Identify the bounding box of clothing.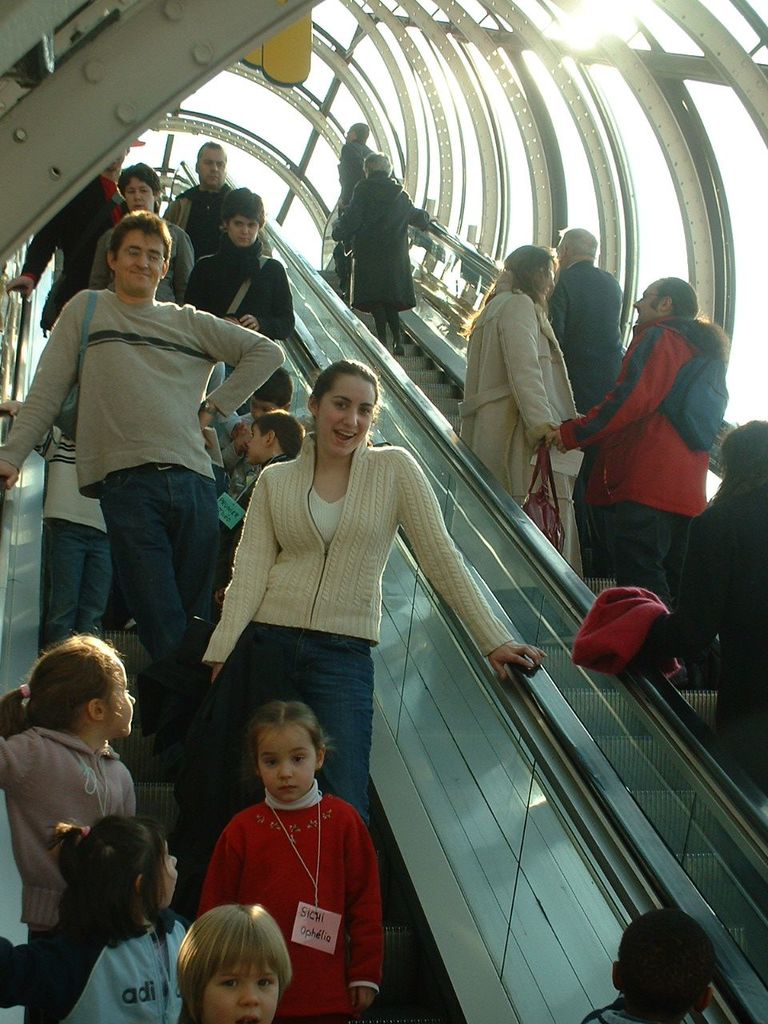
0, 719, 143, 1023.
